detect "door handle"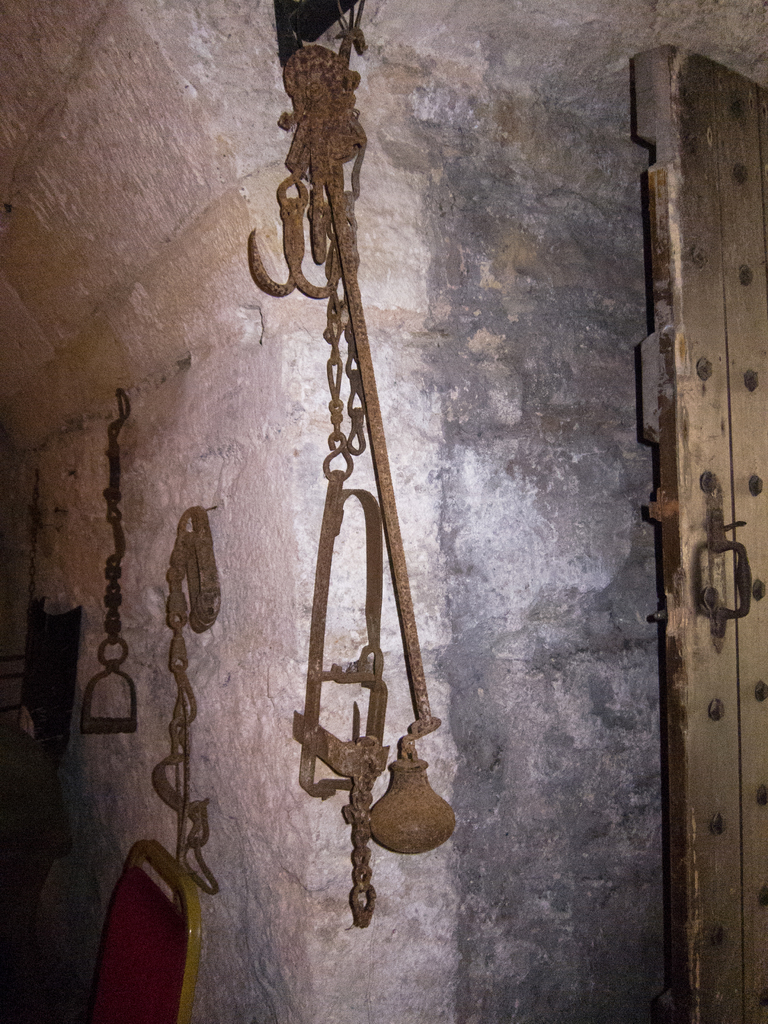
x1=694, y1=495, x2=747, y2=648
